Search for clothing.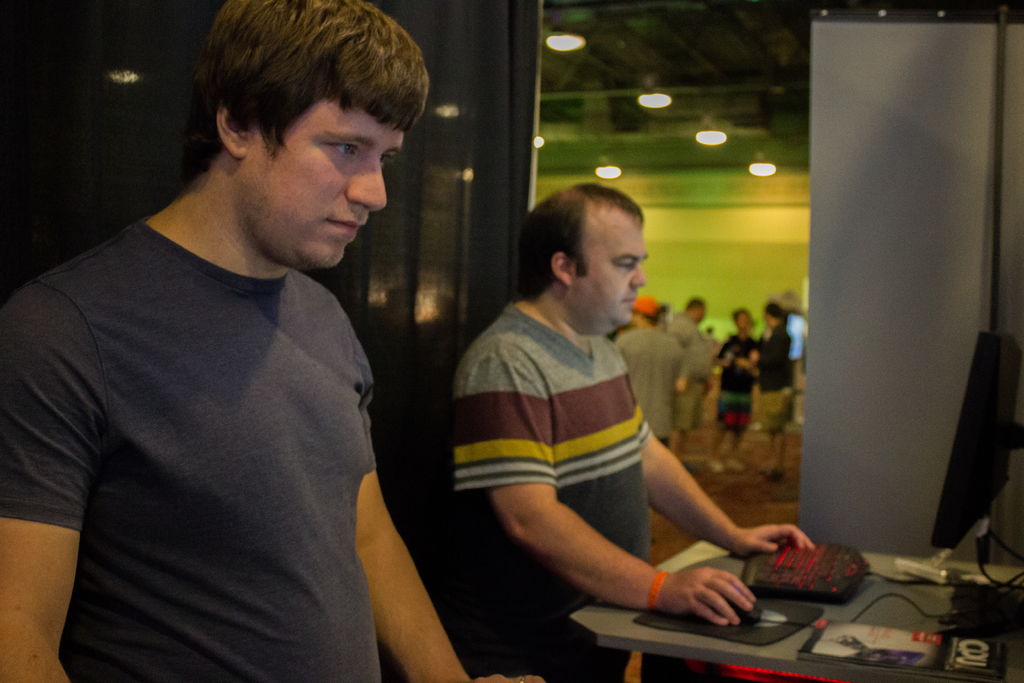
Found at {"left": 666, "top": 309, "right": 720, "bottom": 422}.
